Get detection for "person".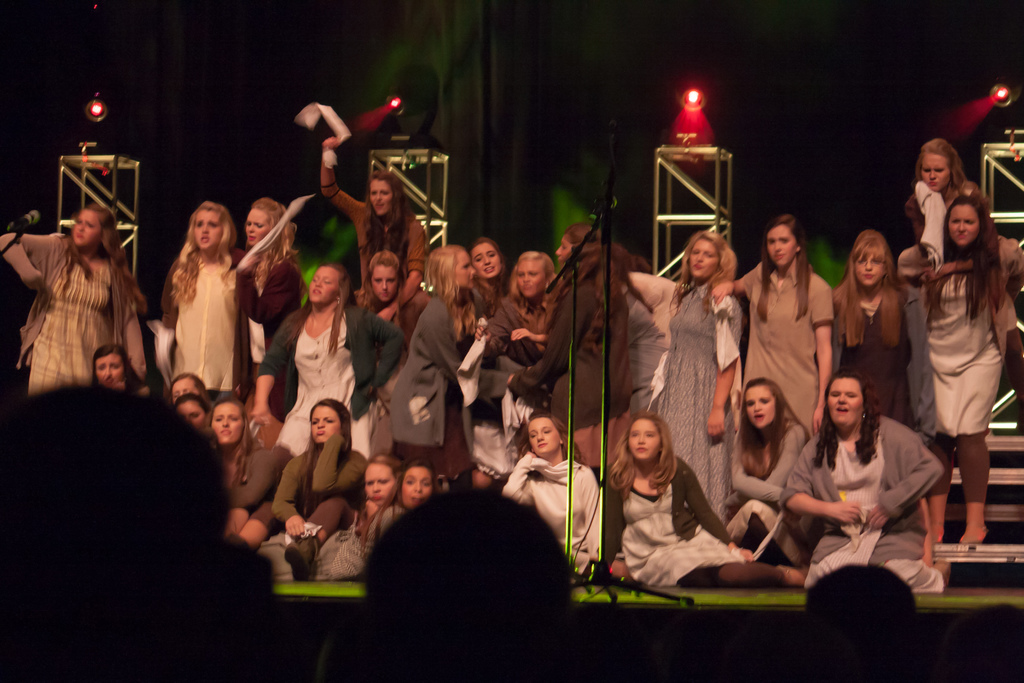
Detection: detection(166, 374, 213, 425).
